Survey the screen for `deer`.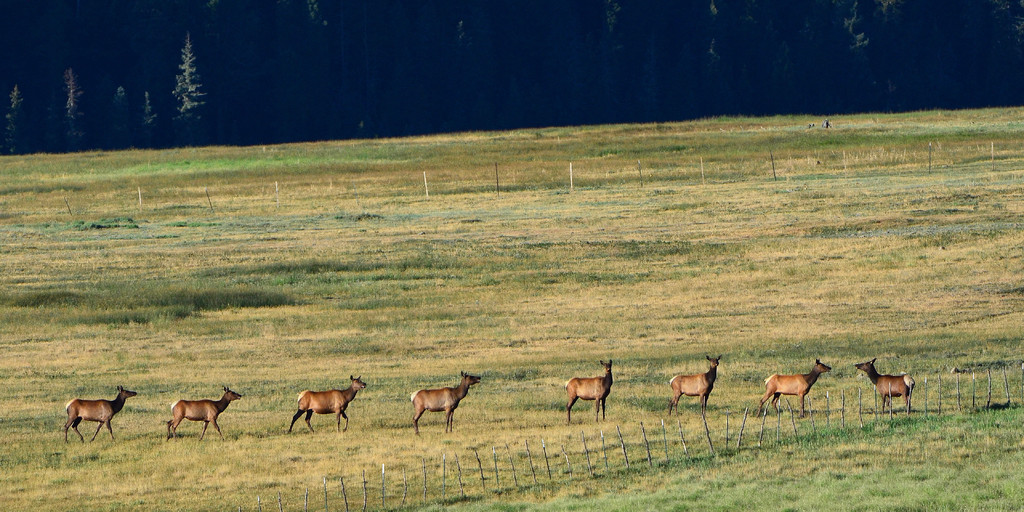
Survey found: x1=759 y1=358 x2=831 y2=417.
